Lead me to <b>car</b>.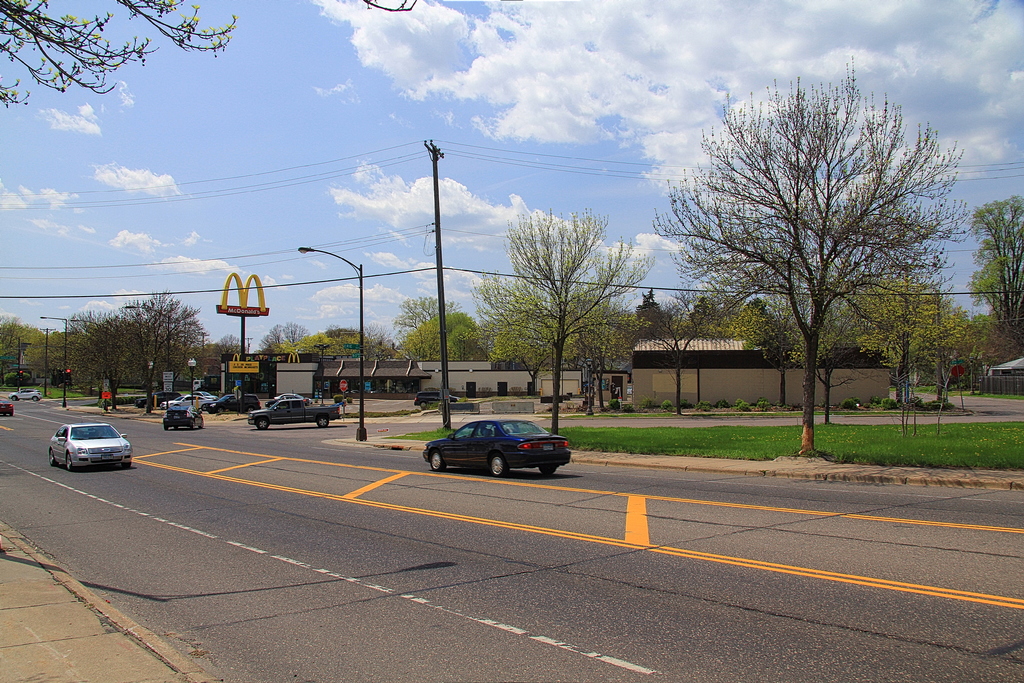
Lead to <box>161,404,204,431</box>.
